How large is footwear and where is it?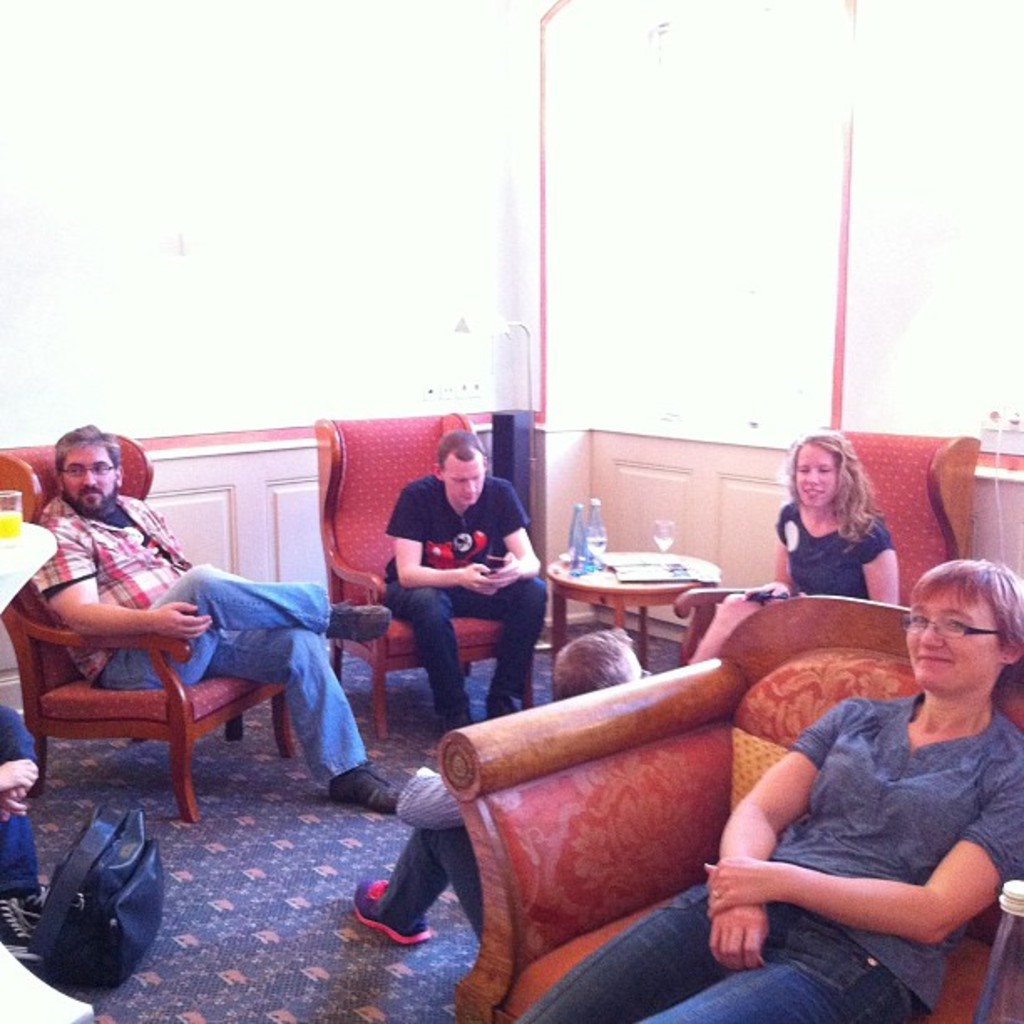
Bounding box: Rect(331, 760, 405, 817).
